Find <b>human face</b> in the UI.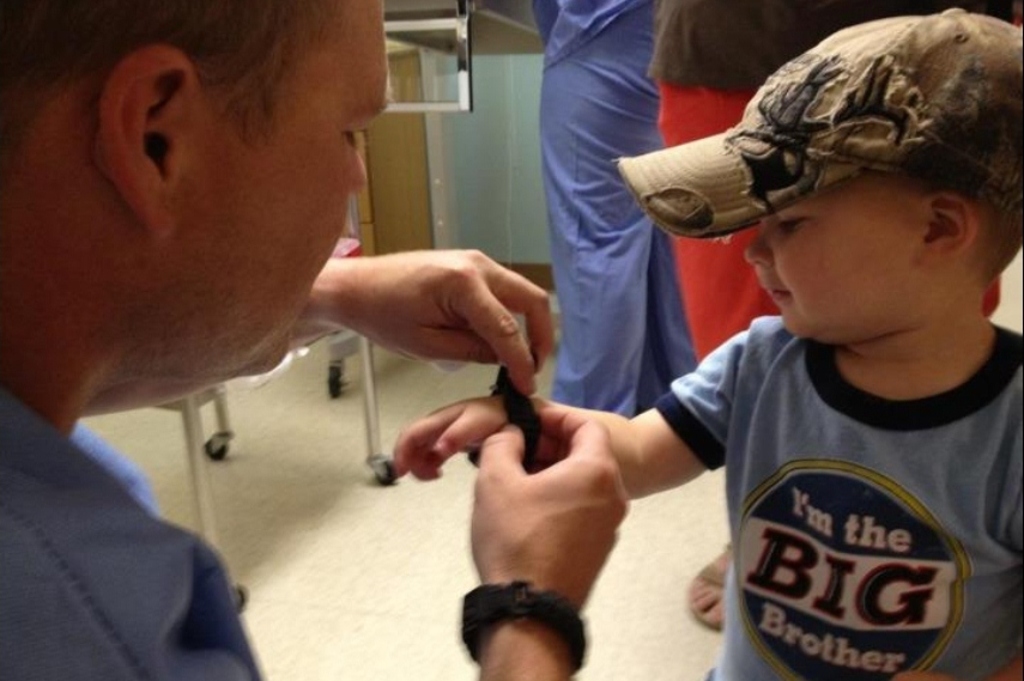
UI element at pyautogui.locateOnScreen(744, 165, 925, 347).
